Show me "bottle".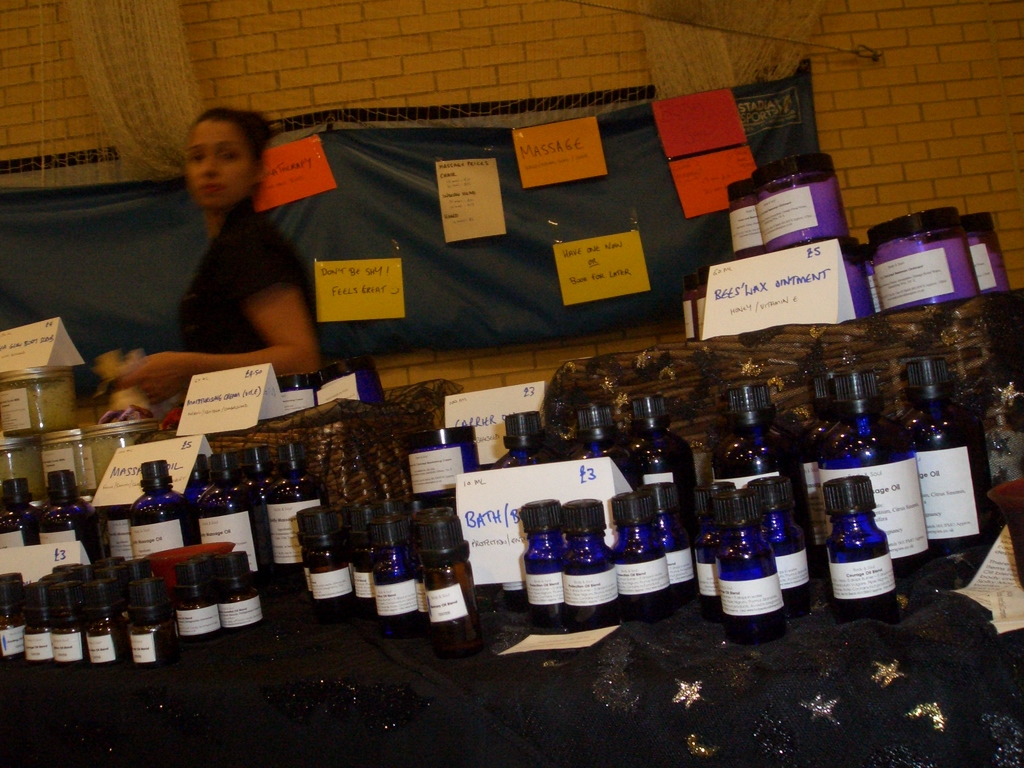
"bottle" is here: detection(47, 582, 92, 666).
